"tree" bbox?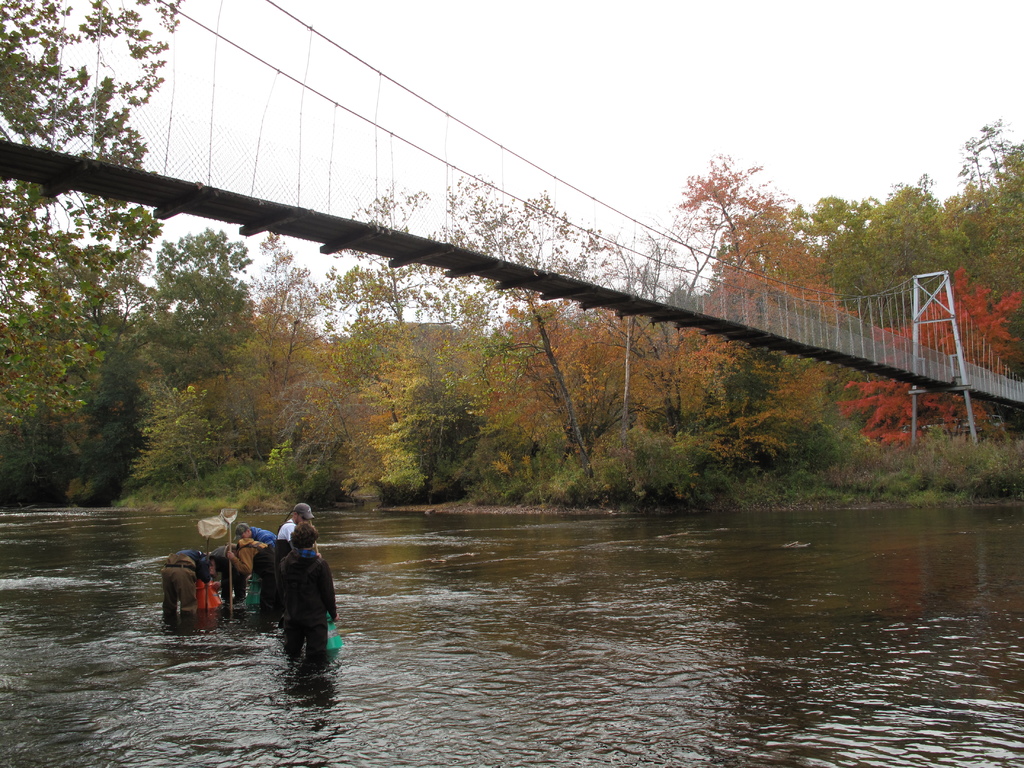
144 217 259 454
